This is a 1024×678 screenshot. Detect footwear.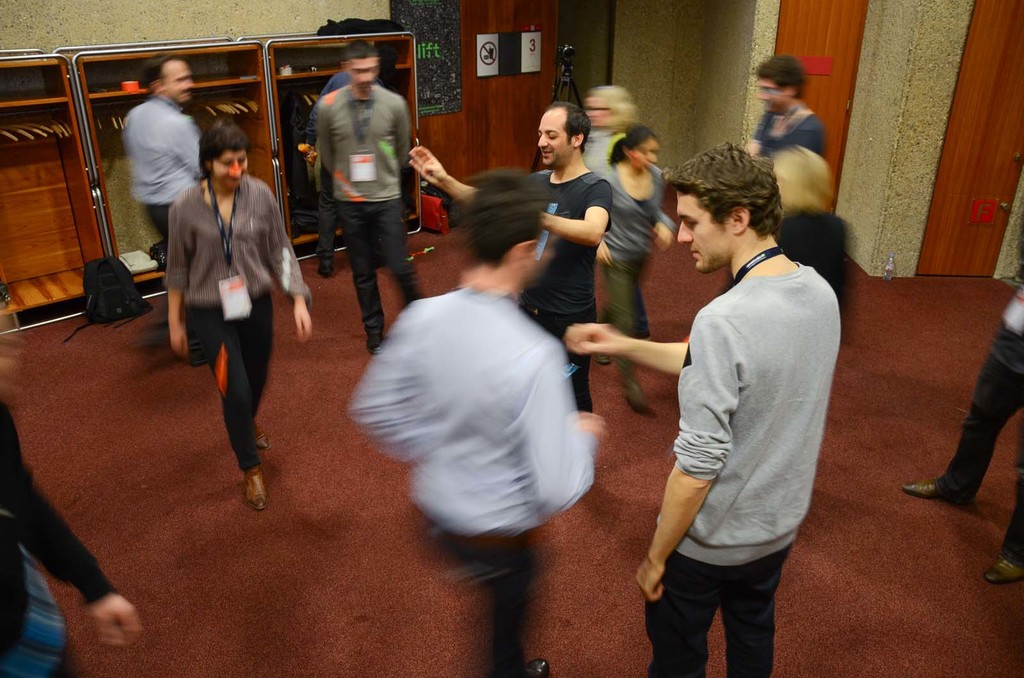
(244,461,264,508).
